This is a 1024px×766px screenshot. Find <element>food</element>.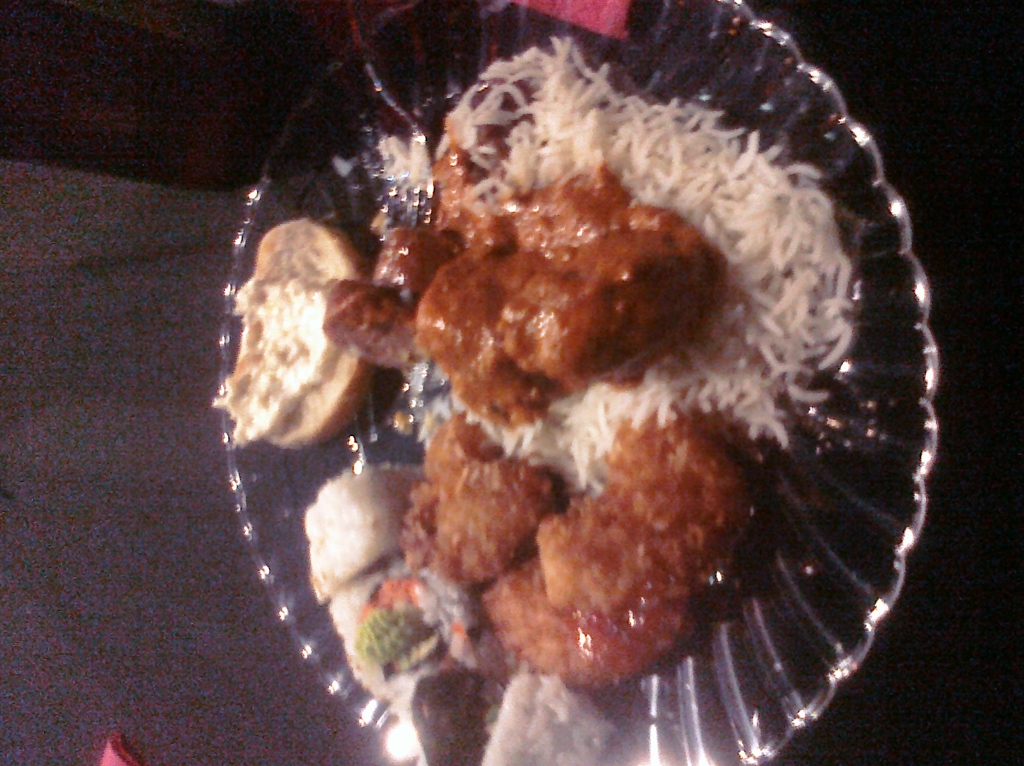
Bounding box: locate(321, 284, 413, 371).
